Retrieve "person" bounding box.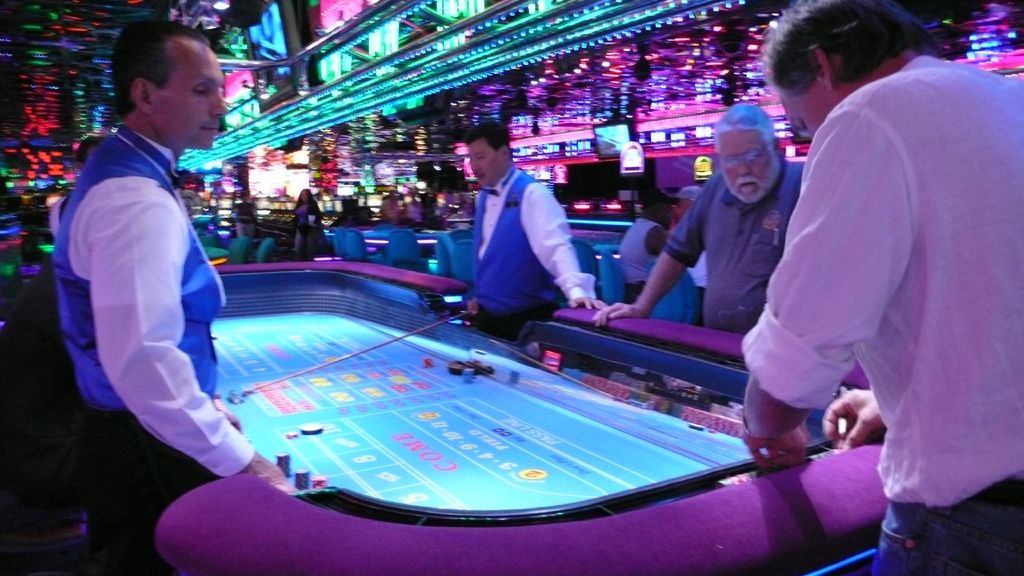
Bounding box: 610/190/671/327.
